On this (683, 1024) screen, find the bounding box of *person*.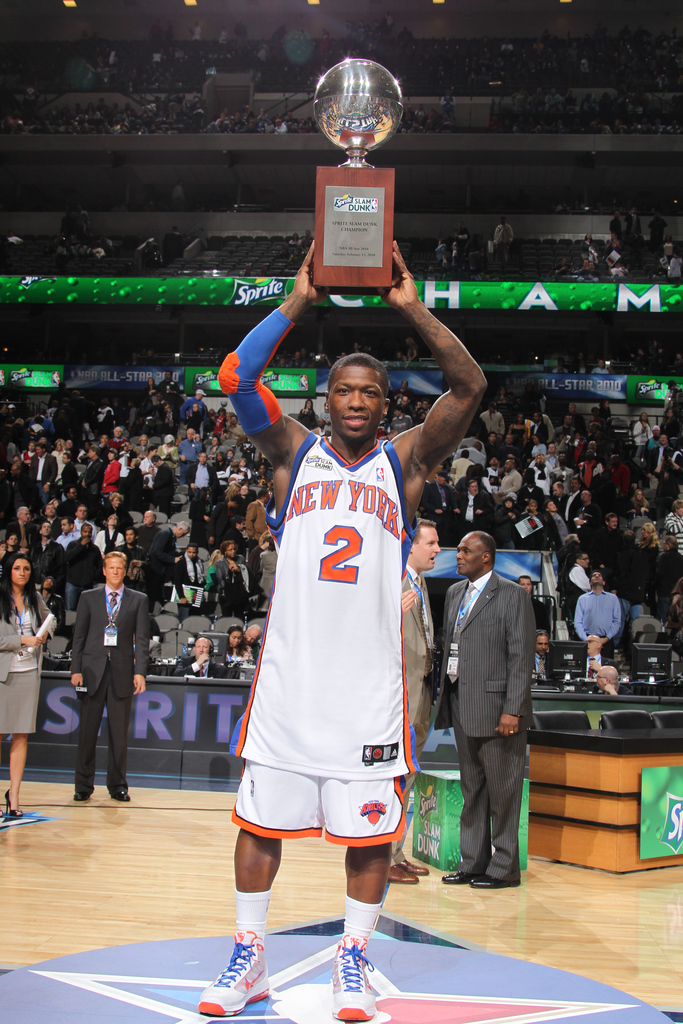
Bounding box: [left=384, top=514, right=451, bottom=883].
